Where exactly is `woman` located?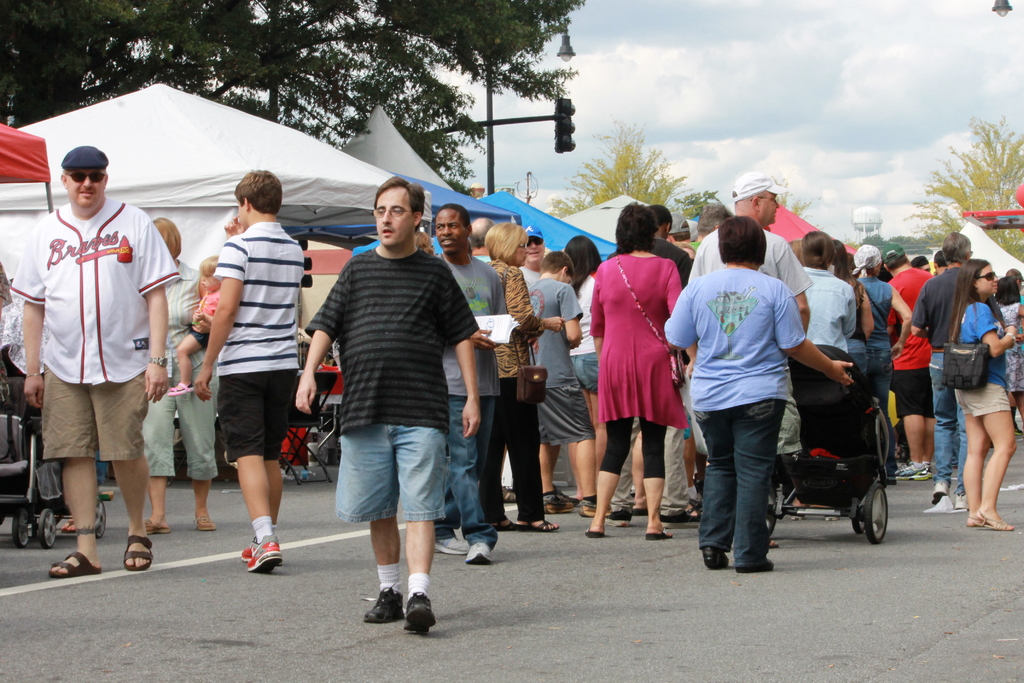
Its bounding box is (948, 259, 1015, 532).
